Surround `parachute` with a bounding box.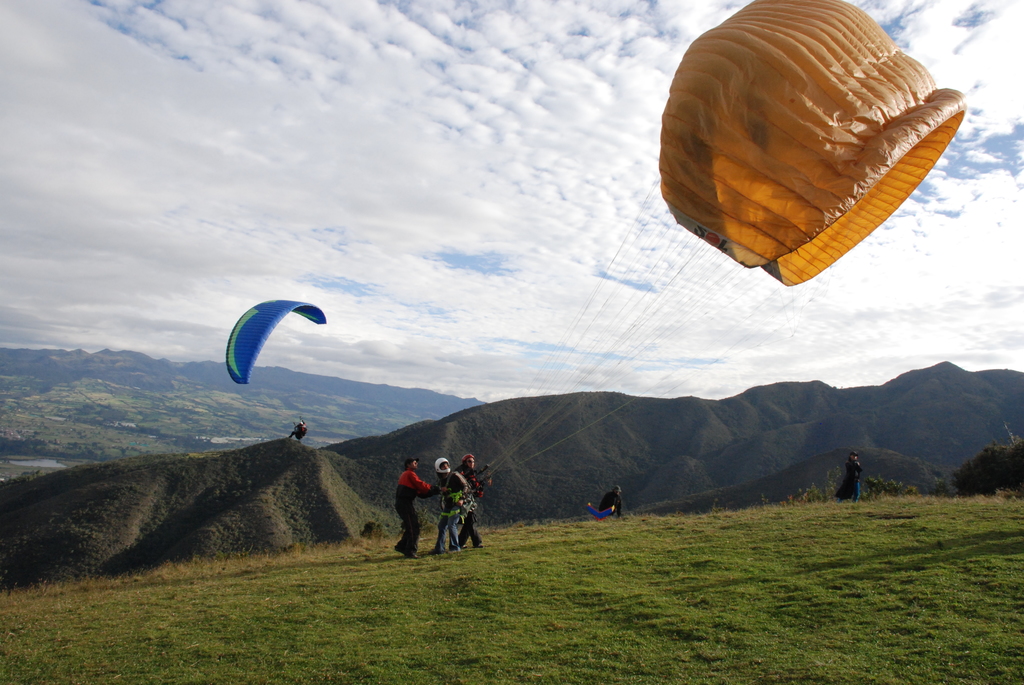
231/320/388/461.
